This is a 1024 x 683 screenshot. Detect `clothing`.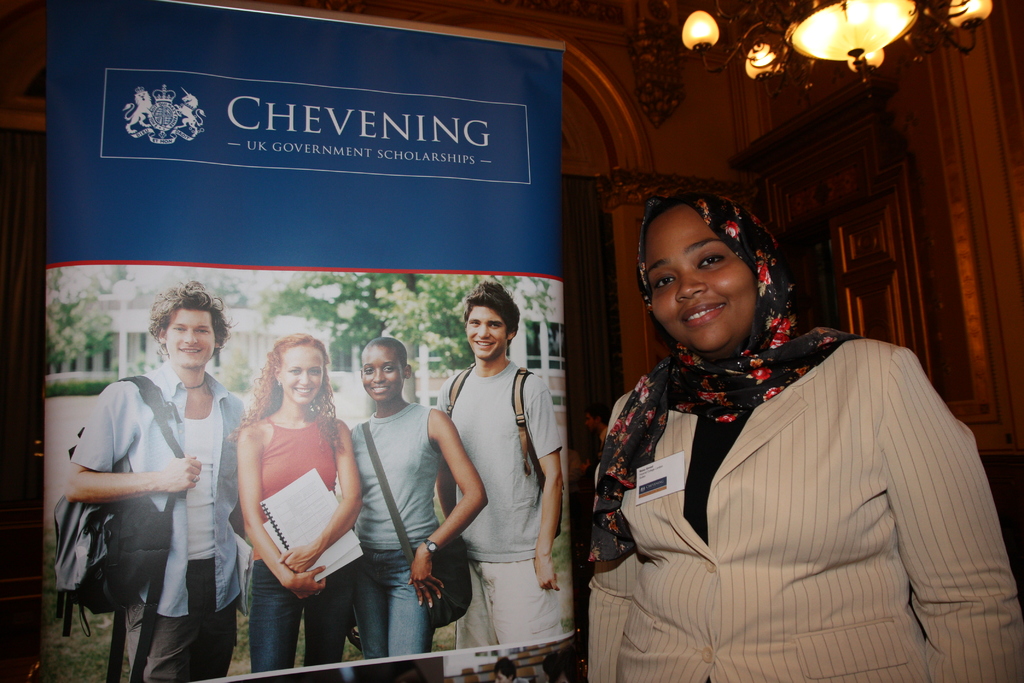
{"left": 184, "top": 402, "right": 228, "bottom": 549}.
